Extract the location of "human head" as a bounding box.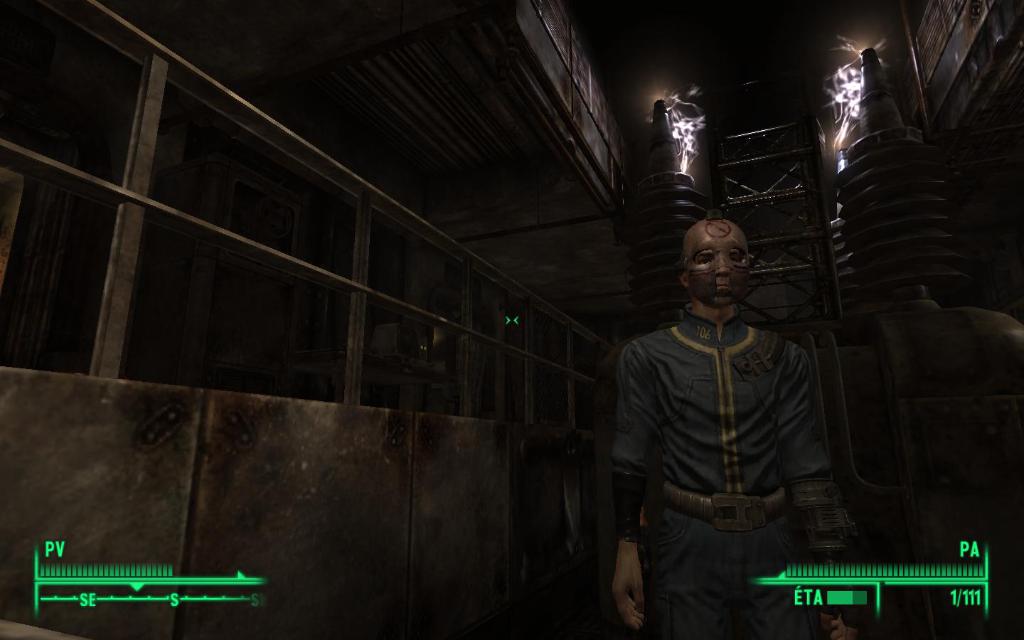
bbox=[681, 220, 748, 304].
